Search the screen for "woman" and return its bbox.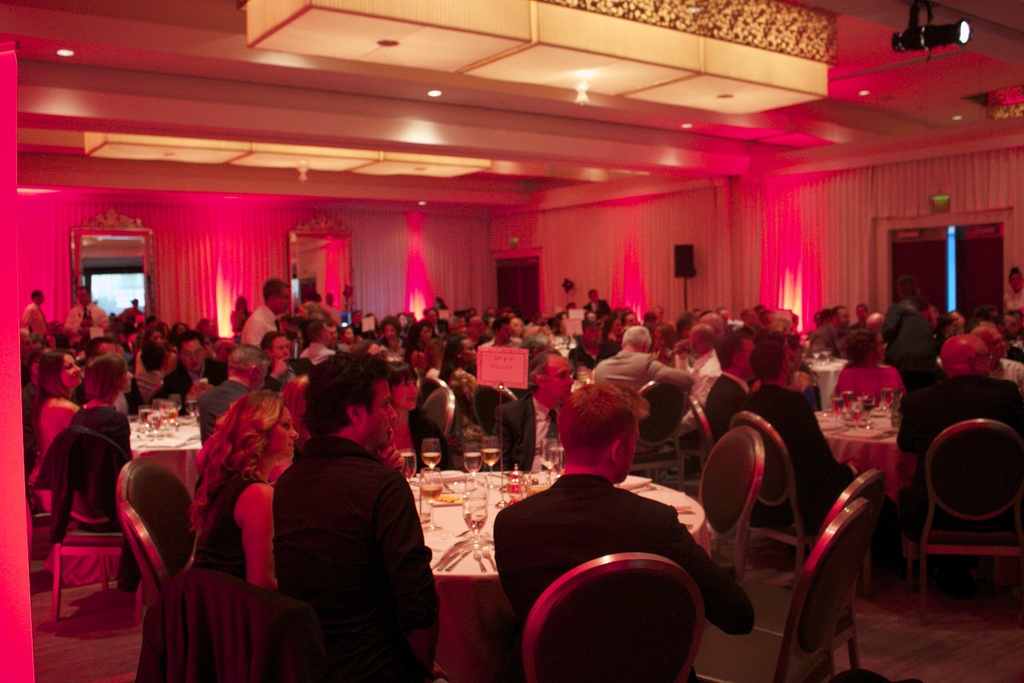
Found: left=19, top=336, right=63, bottom=413.
